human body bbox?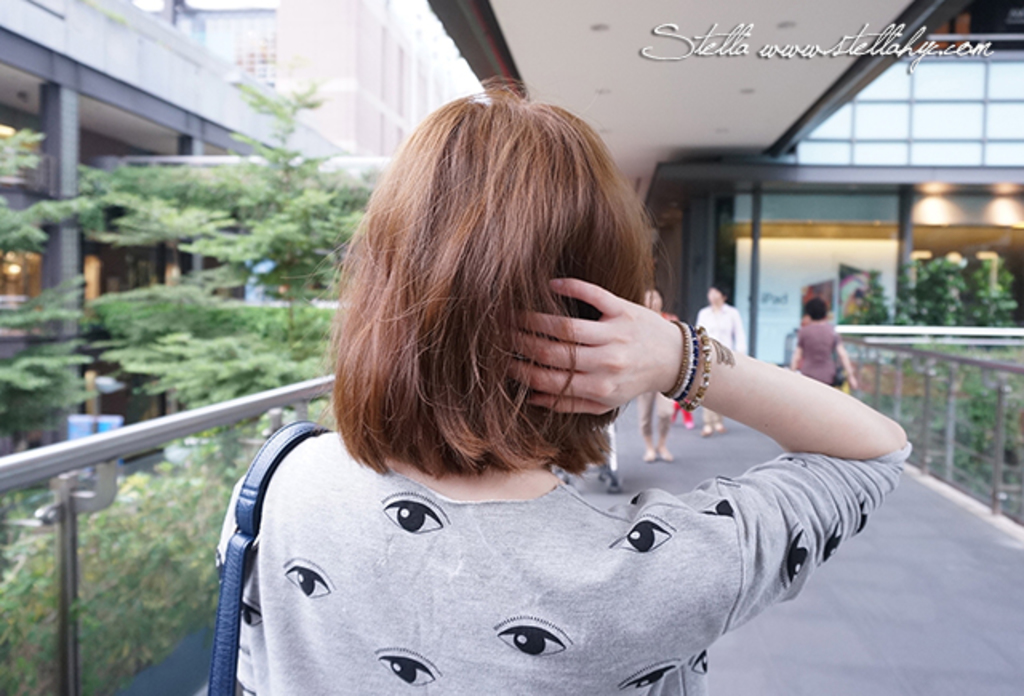
{"x1": 691, "y1": 298, "x2": 749, "y2": 434}
